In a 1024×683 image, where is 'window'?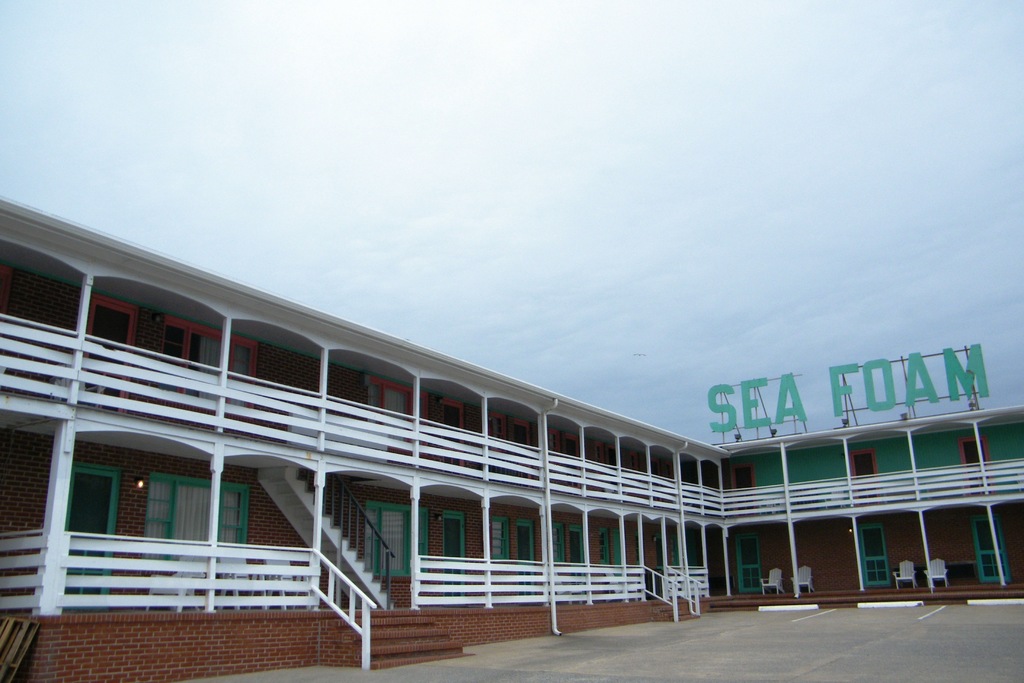
[x1=57, y1=448, x2=119, y2=566].
